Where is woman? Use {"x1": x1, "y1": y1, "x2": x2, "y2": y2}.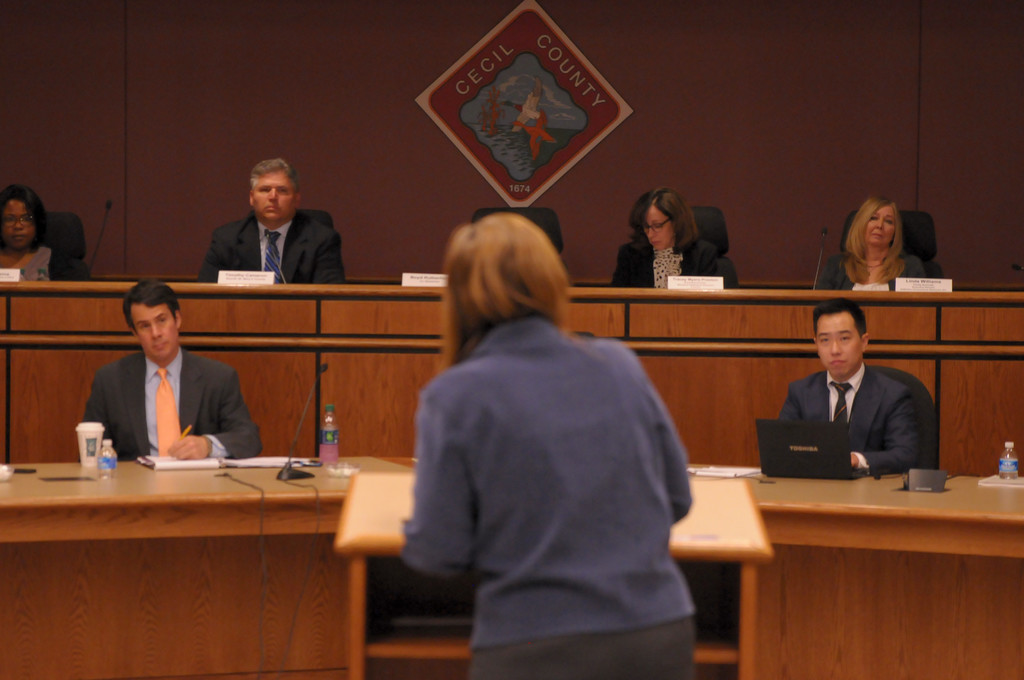
{"x1": 620, "y1": 181, "x2": 737, "y2": 287}.
